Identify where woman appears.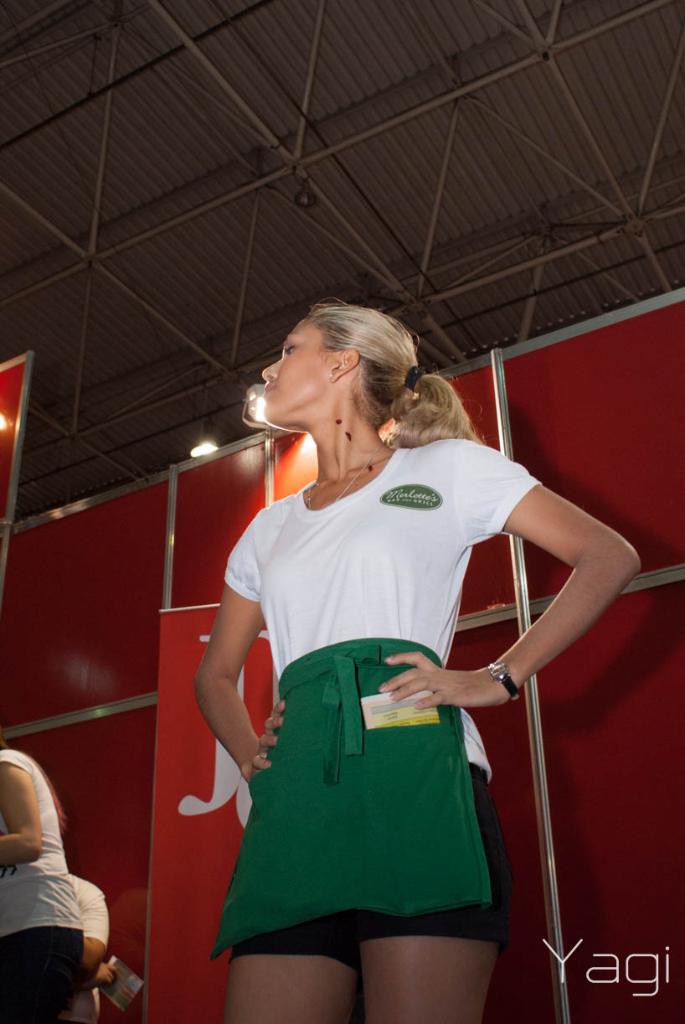
Appears at {"left": 201, "top": 333, "right": 553, "bottom": 1023}.
